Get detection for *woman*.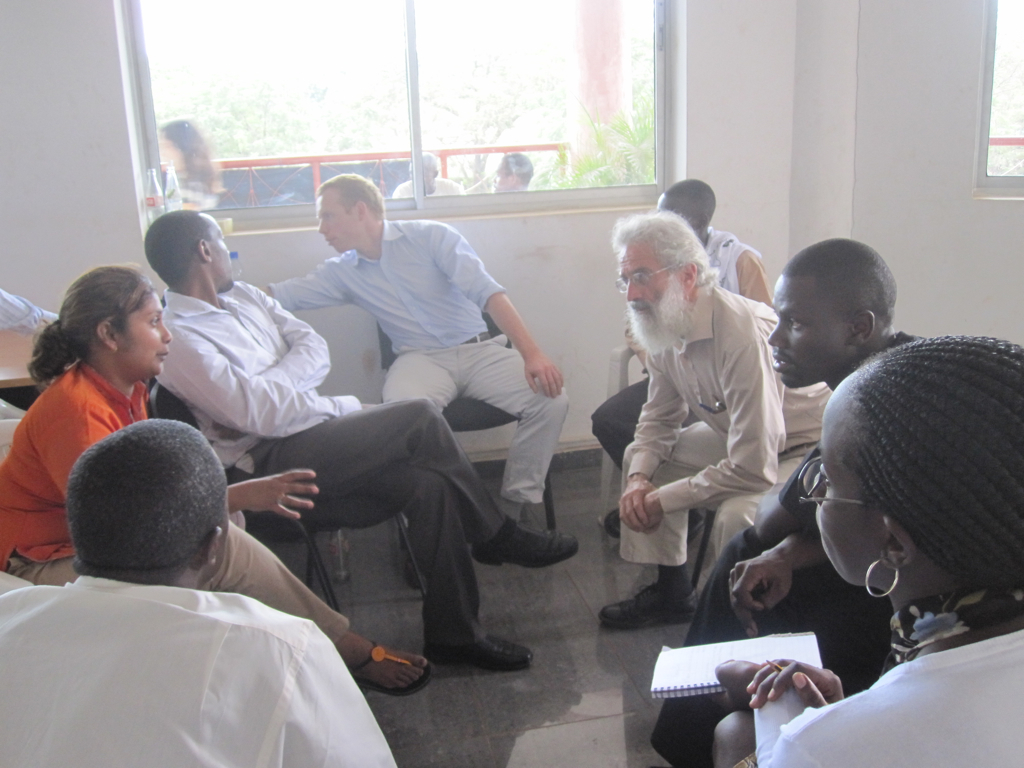
Detection: 711/333/1023/767.
